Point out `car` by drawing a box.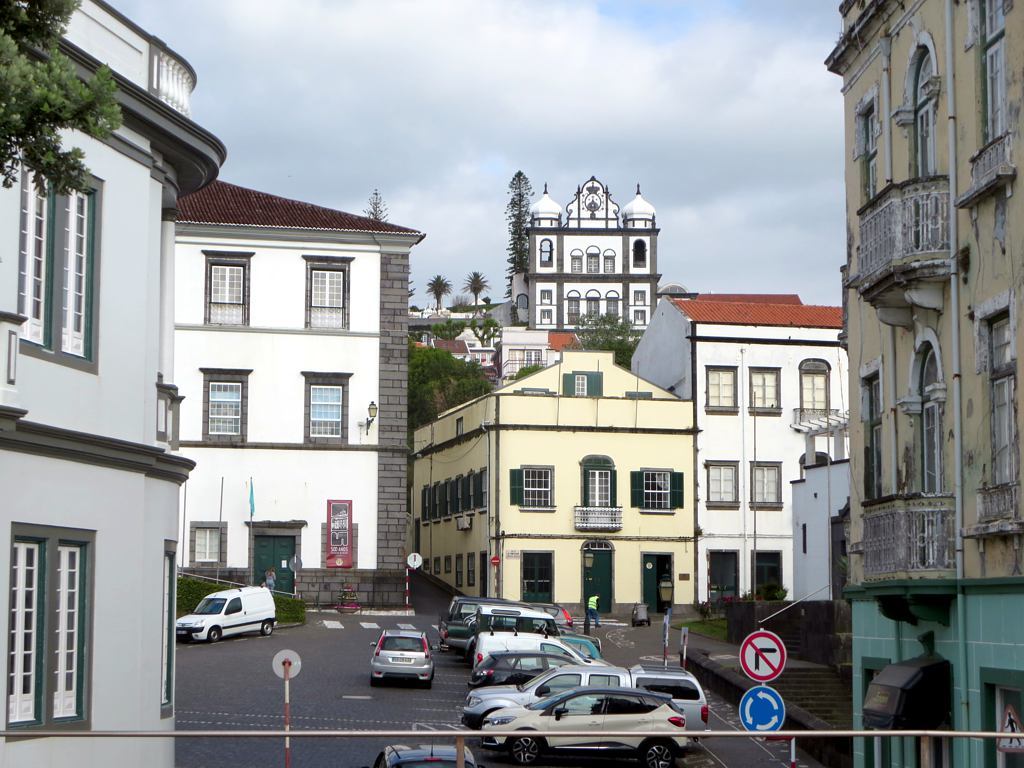
bbox=(480, 684, 688, 767).
